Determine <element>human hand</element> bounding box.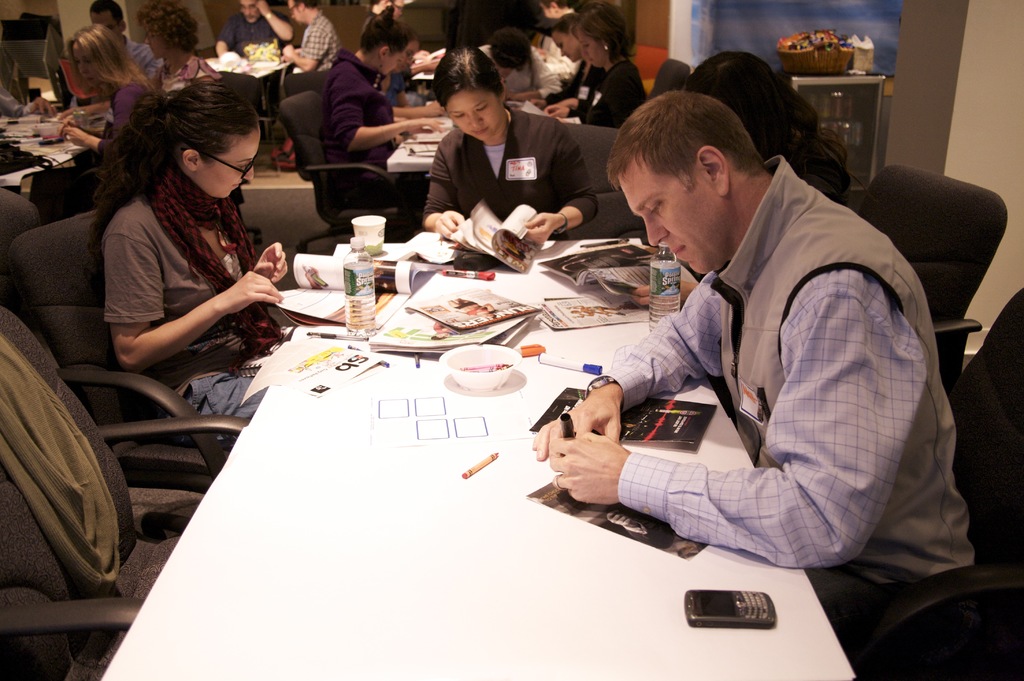
Determined: <box>532,389,622,459</box>.
